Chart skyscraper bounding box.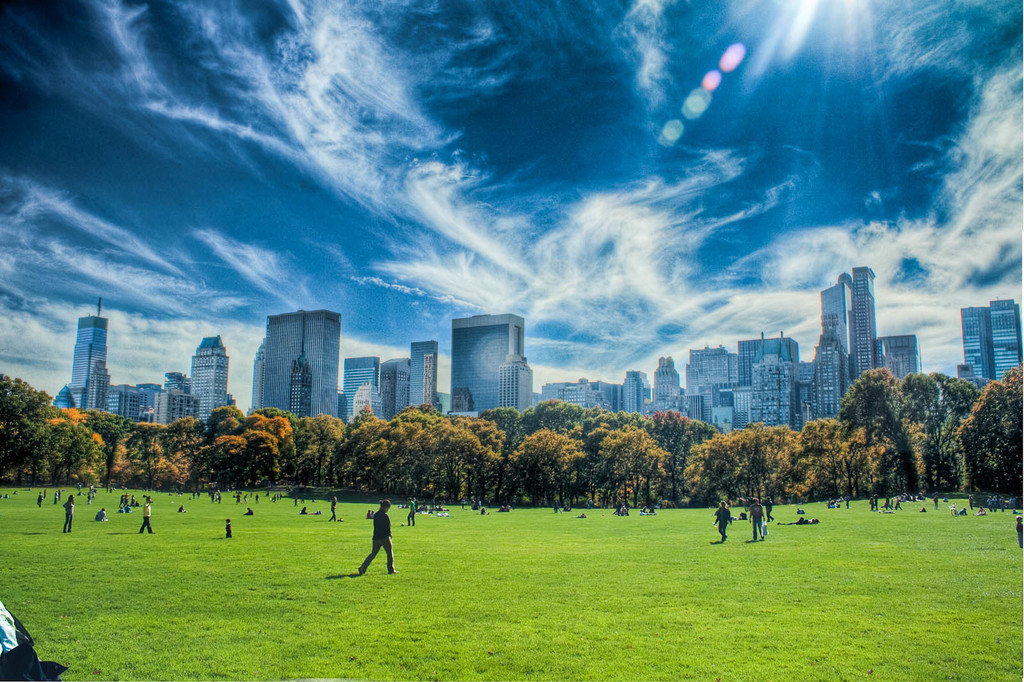
Charted: 808/313/853/434.
